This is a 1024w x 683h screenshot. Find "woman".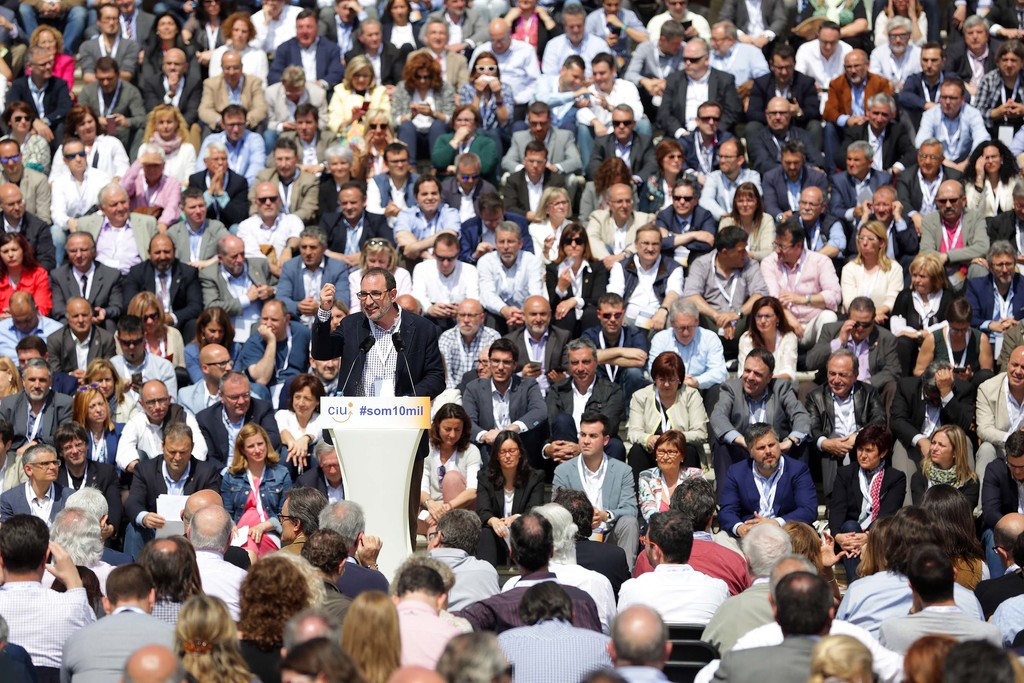
Bounding box: l=808, t=634, r=881, b=682.
